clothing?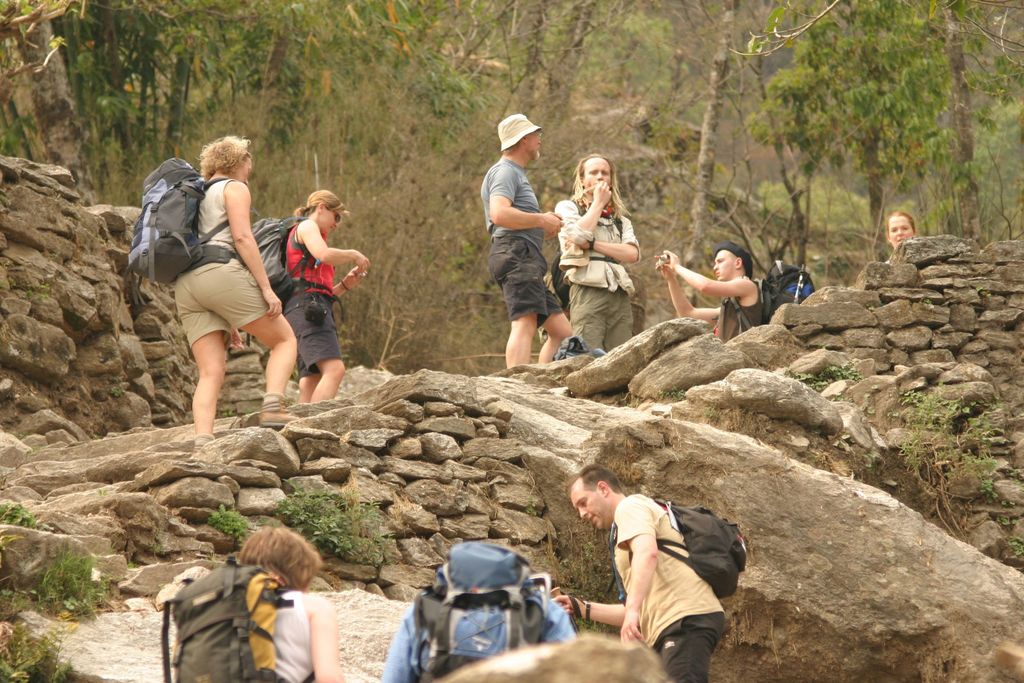
Rect(269, 593, 317, 679)
